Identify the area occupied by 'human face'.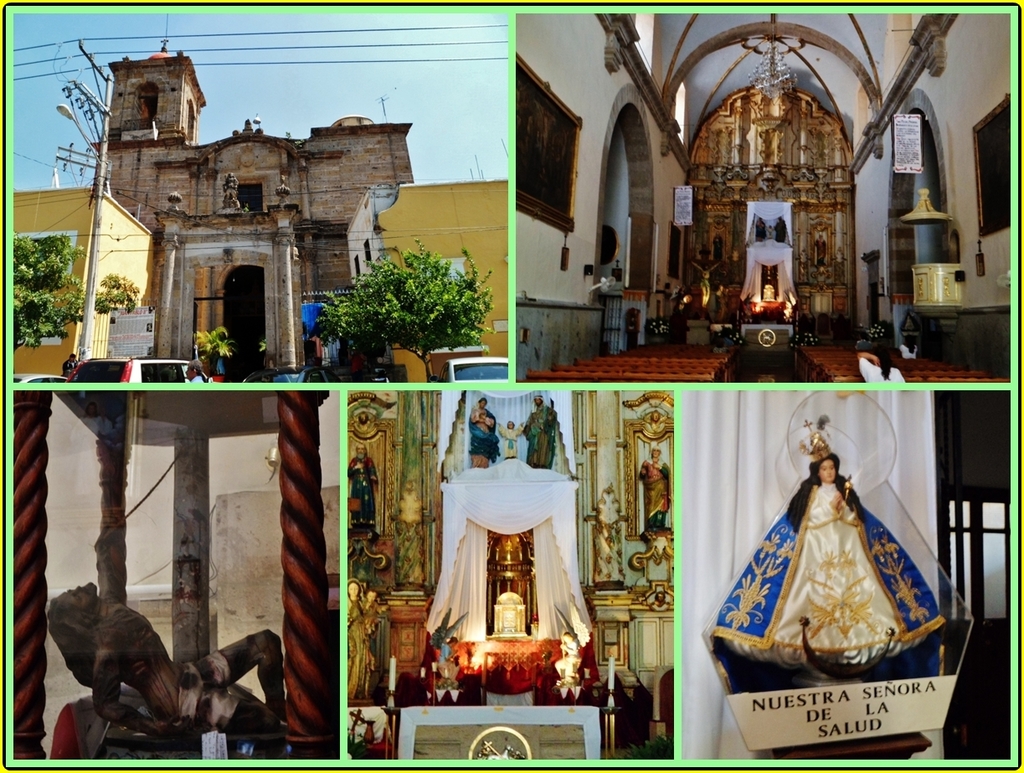
Area: x1=347 y1=580 x2=359 y2=597.
